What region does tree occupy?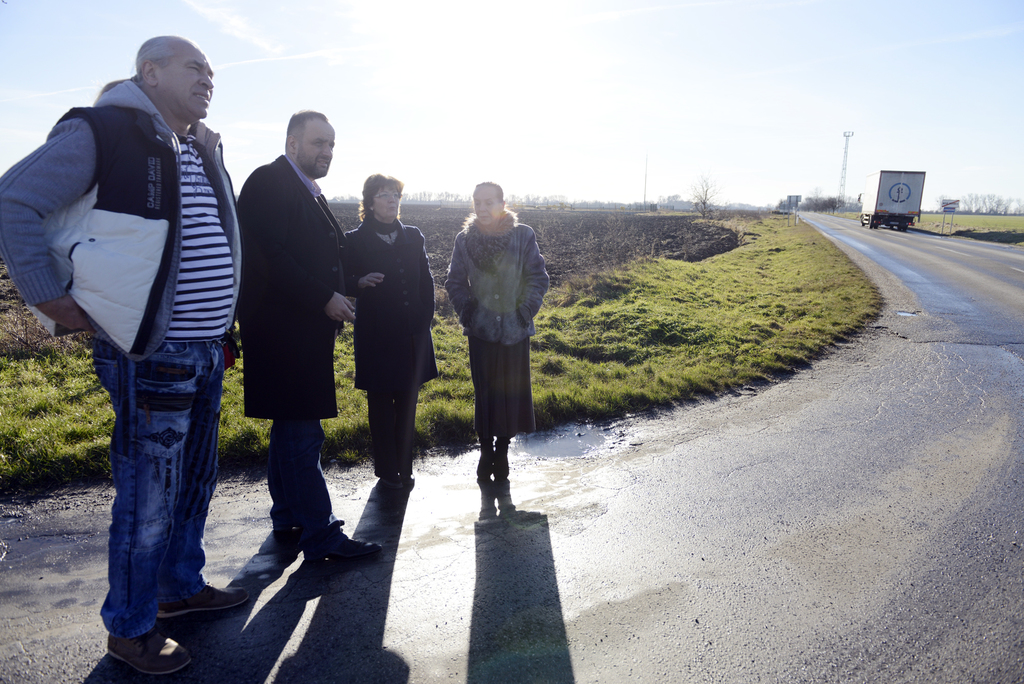
box=[692, 175, 715, 217].
